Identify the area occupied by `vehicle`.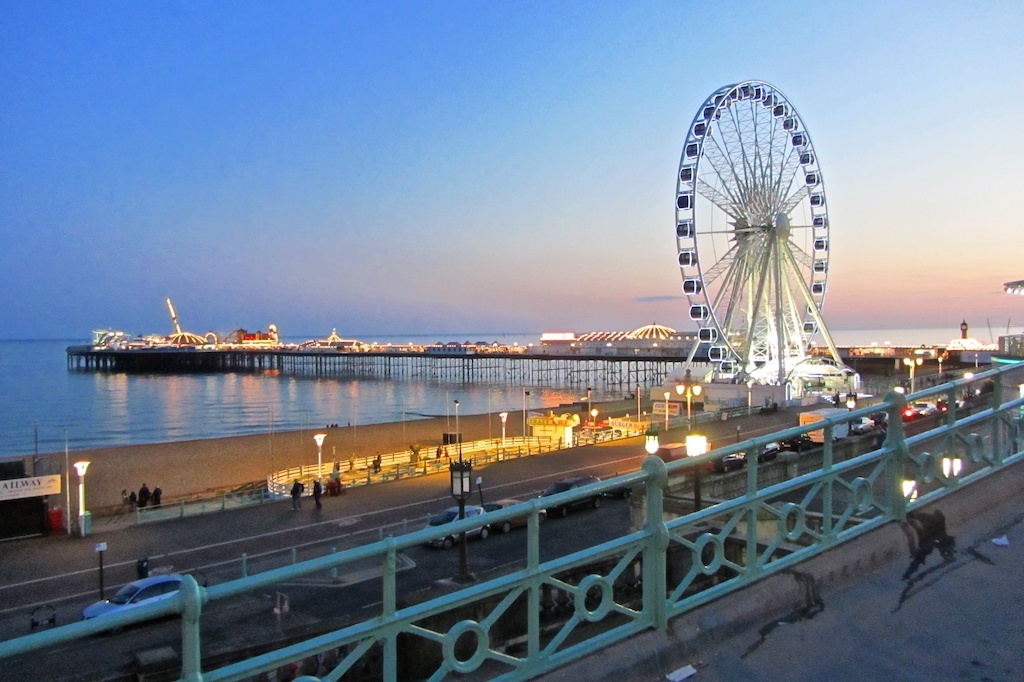
Area: detection(416, 500, 494, 552).
